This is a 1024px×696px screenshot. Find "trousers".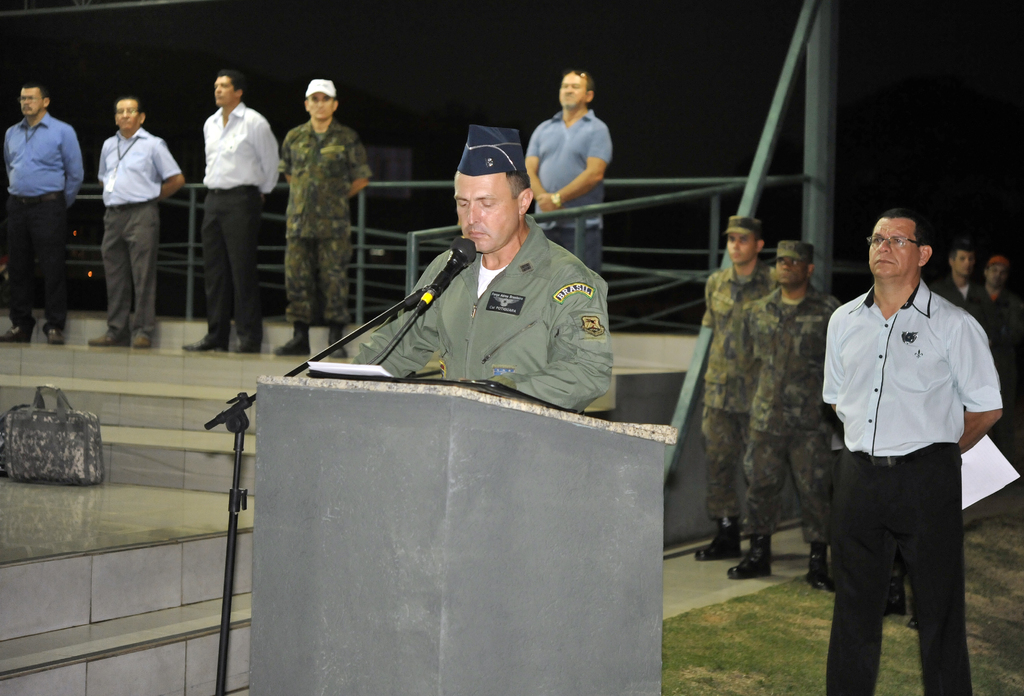
Bounding box: box=[101, 203, 160, 337].
